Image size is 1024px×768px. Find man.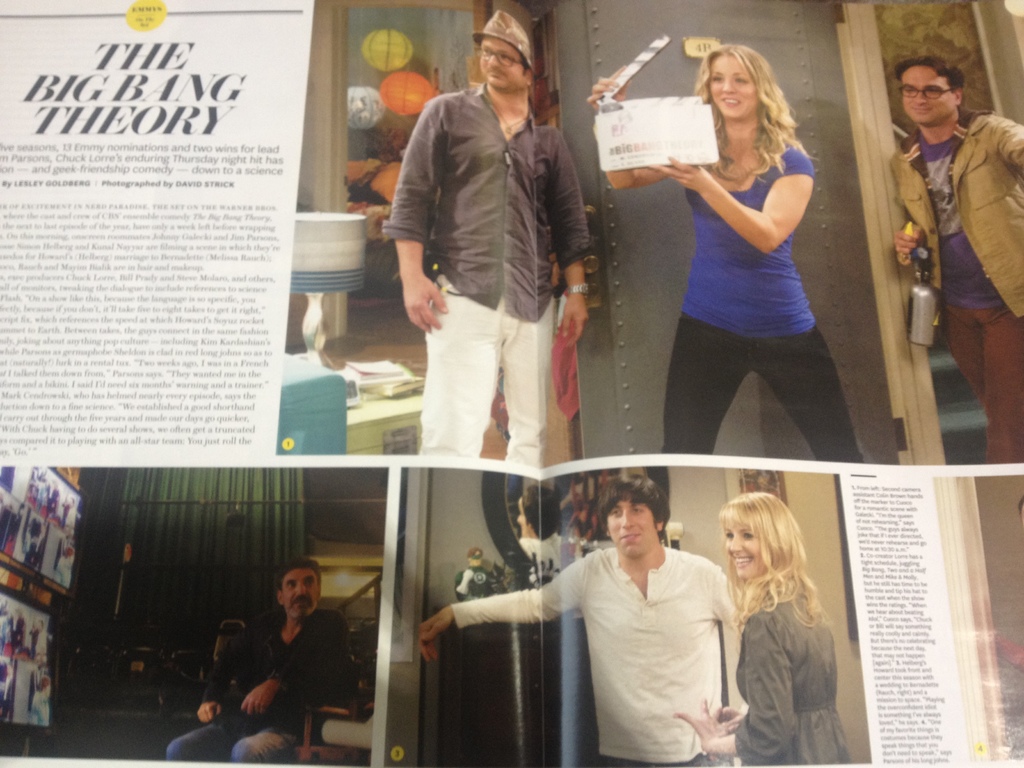
rect(385, 8, 595, 459).
